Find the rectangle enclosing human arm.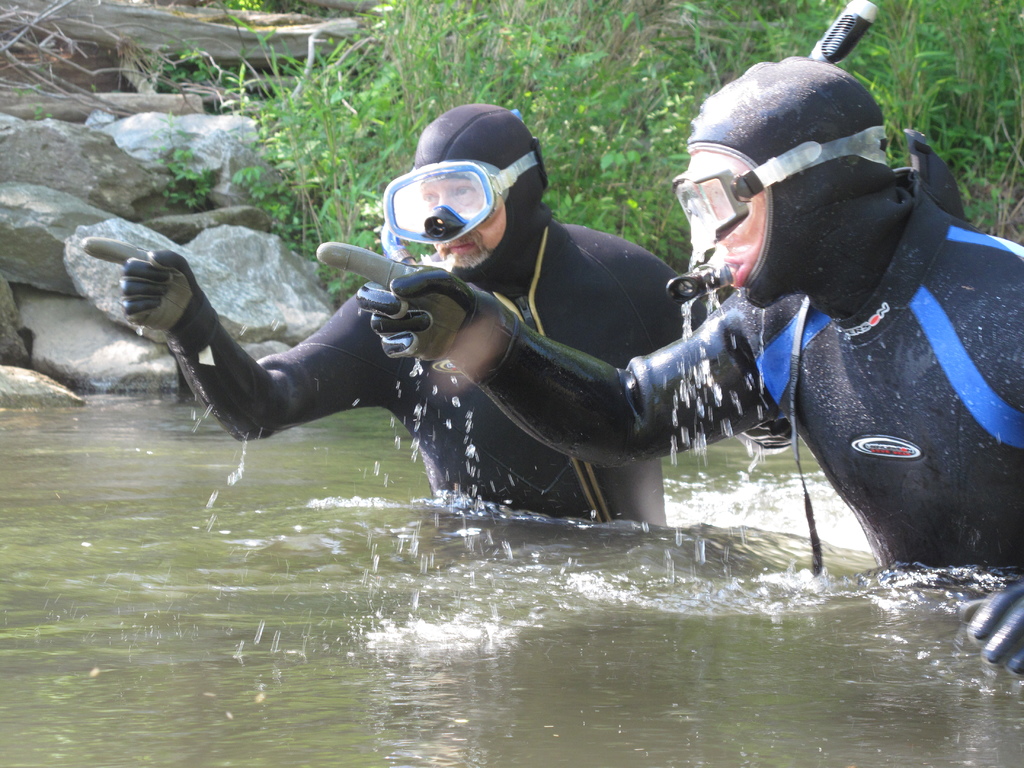
(x1=78, y1=237, x2=393, y2=442).
